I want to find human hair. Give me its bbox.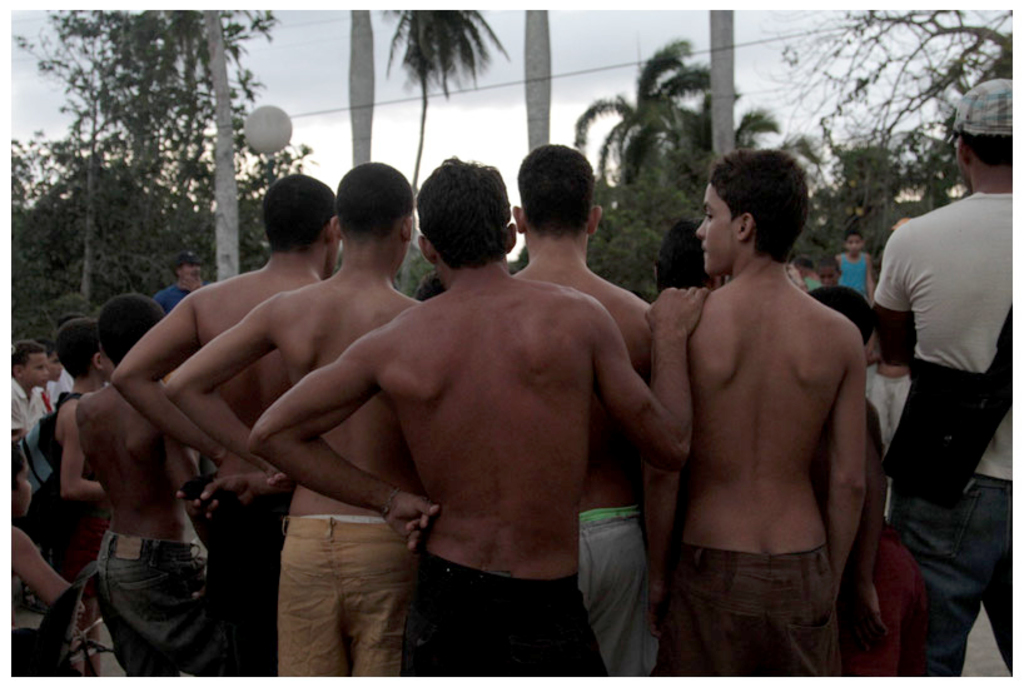
{"x1": 517, "y1": 143, "x2": 593, "y2": 242}.
